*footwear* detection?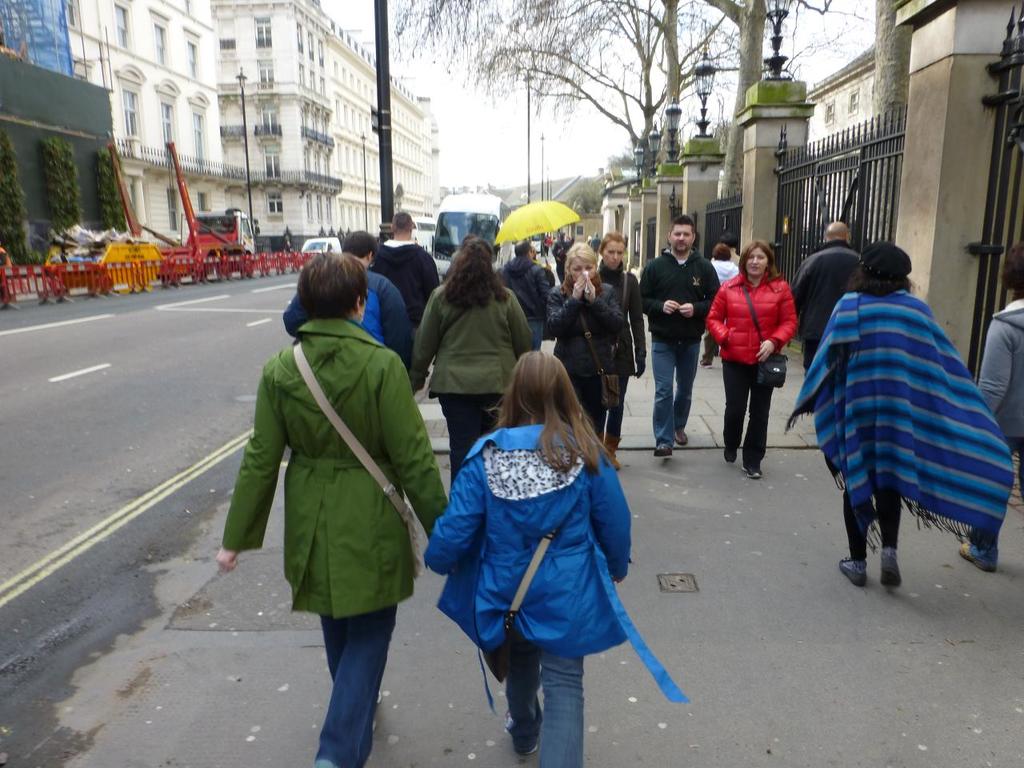
x1=596, y1=431, x2=602, y2=440
